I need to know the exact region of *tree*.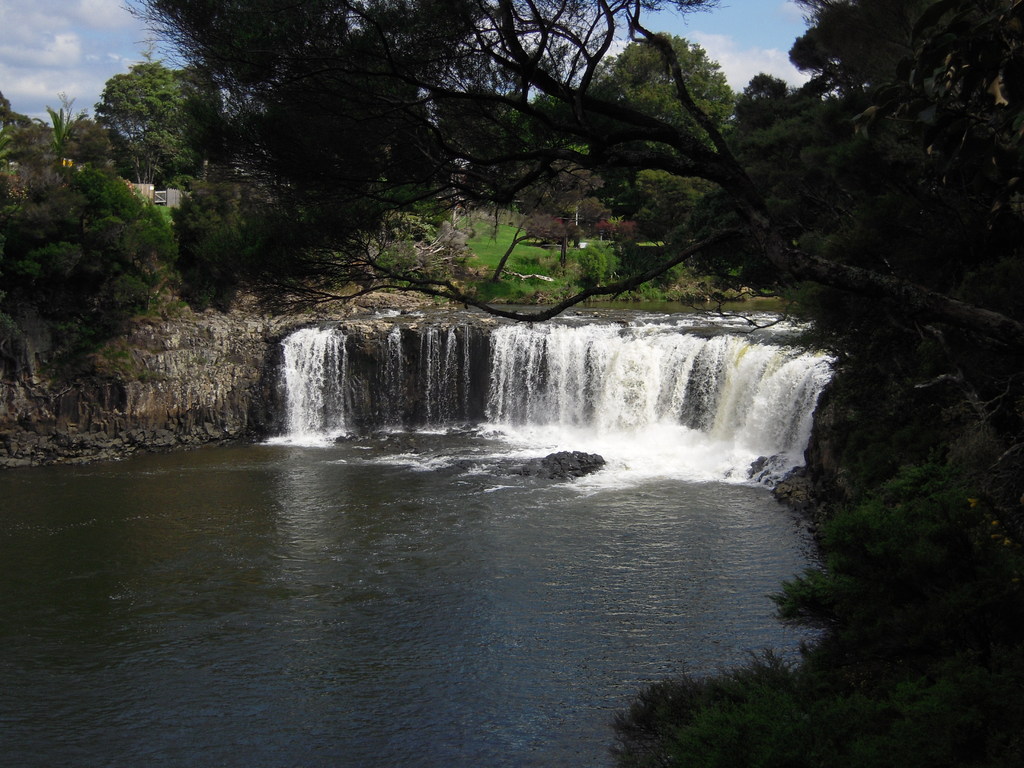
Region: x1=178, y1=0, x2=759, y2=331.
